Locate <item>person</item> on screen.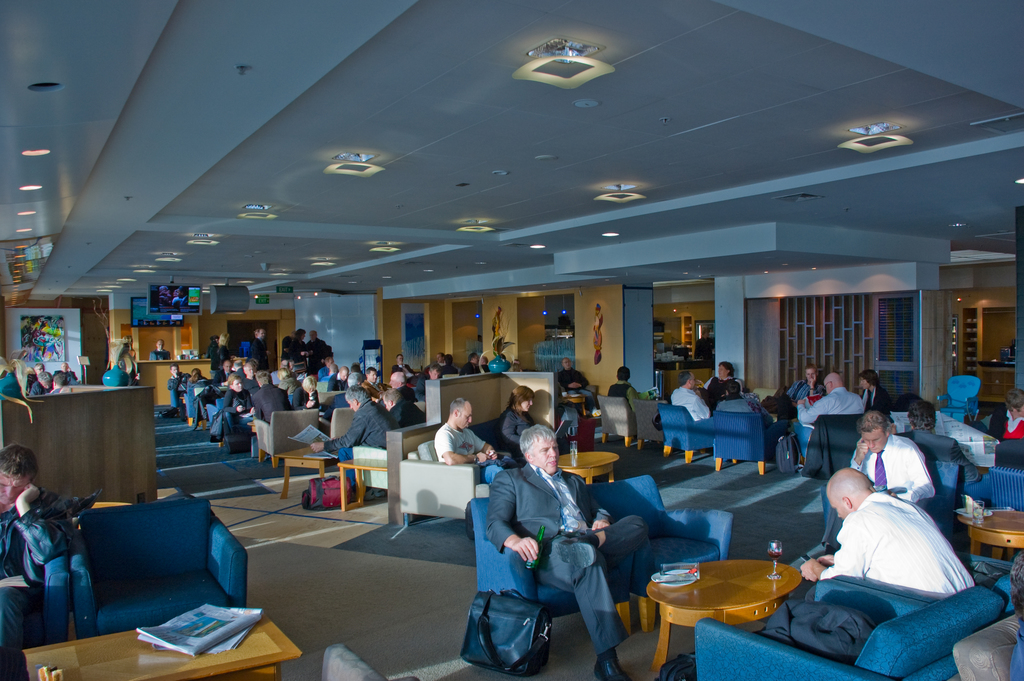
On screen at 497/386/535/447.
